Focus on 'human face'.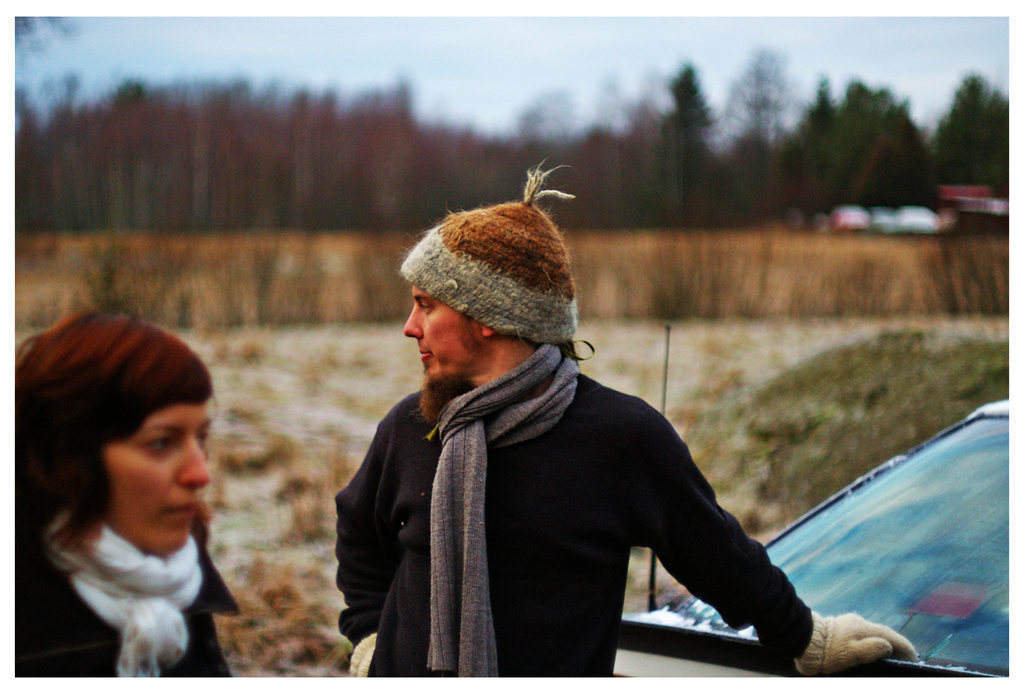
Focused at x1=408 y1=288 x2=483 y2=380.
